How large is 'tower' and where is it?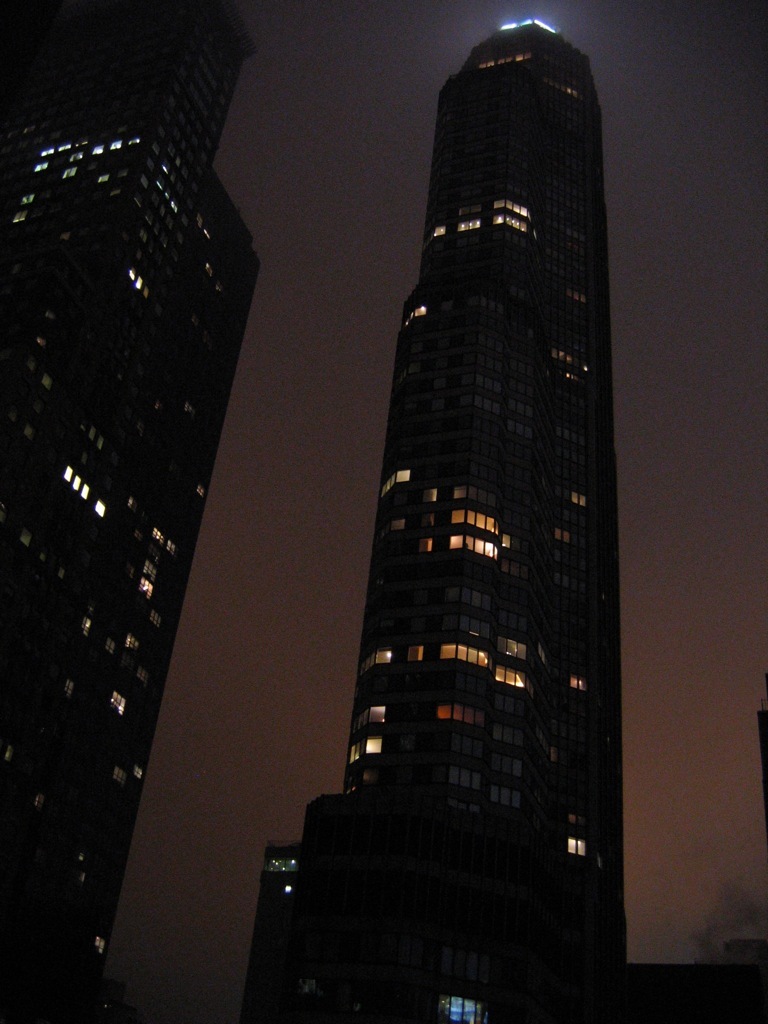
Bounding box: detection(0, 0, 256, 170).
